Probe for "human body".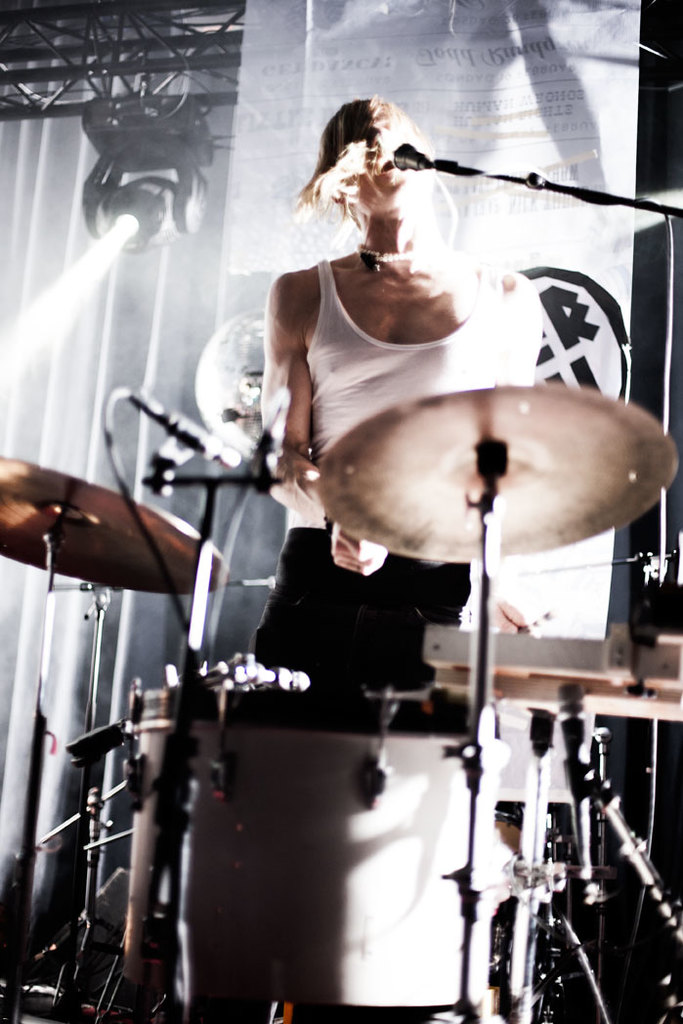
Probe result: <bbox>261, 91, 542, 735</bbox>.
